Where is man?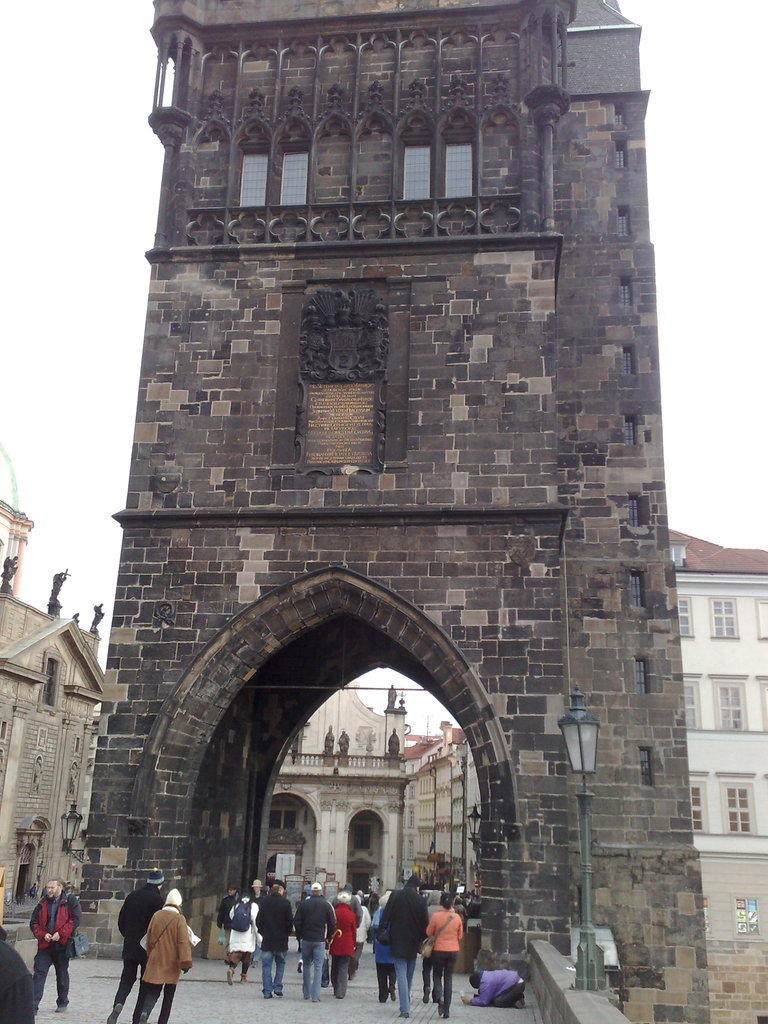
<region>288, 883, 335, 1002</region>.
